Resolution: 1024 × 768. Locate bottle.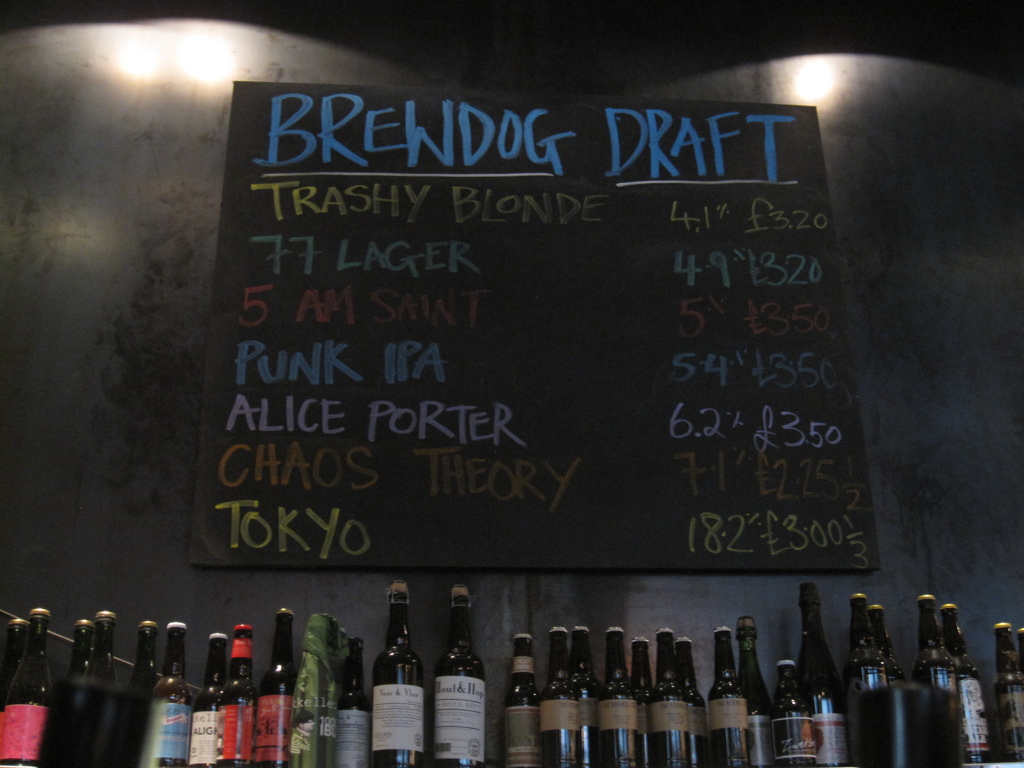
select_region(627, 636, 653, 767).
